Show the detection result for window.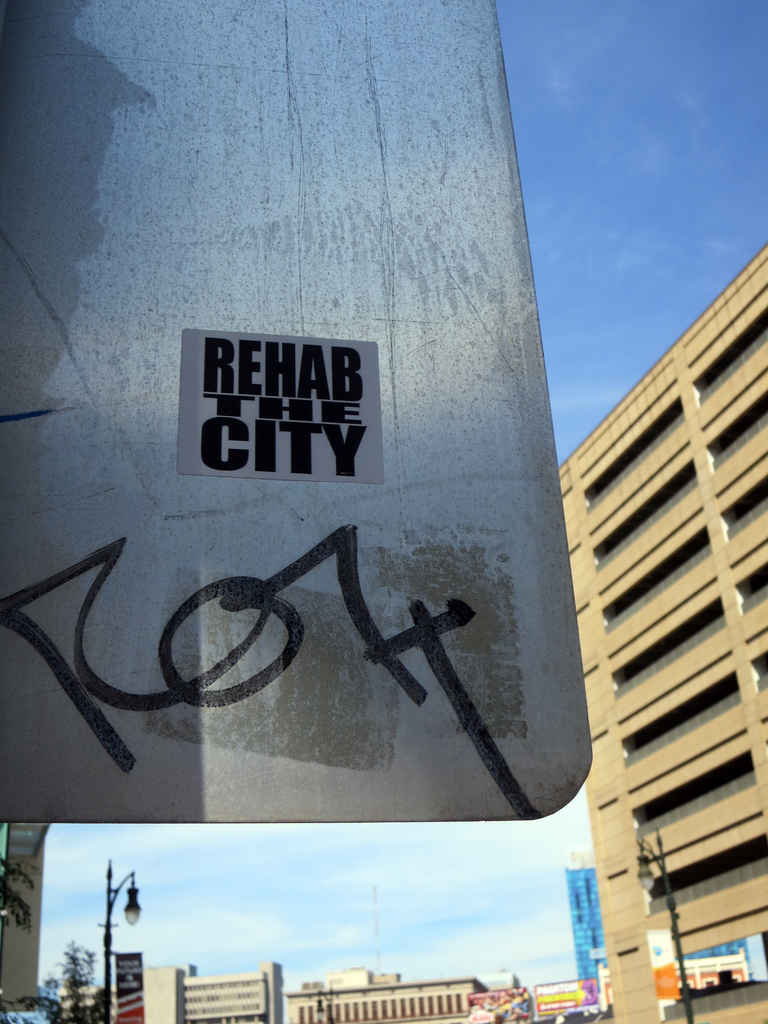
[left=718, top=485, right=765, bottom=539].
